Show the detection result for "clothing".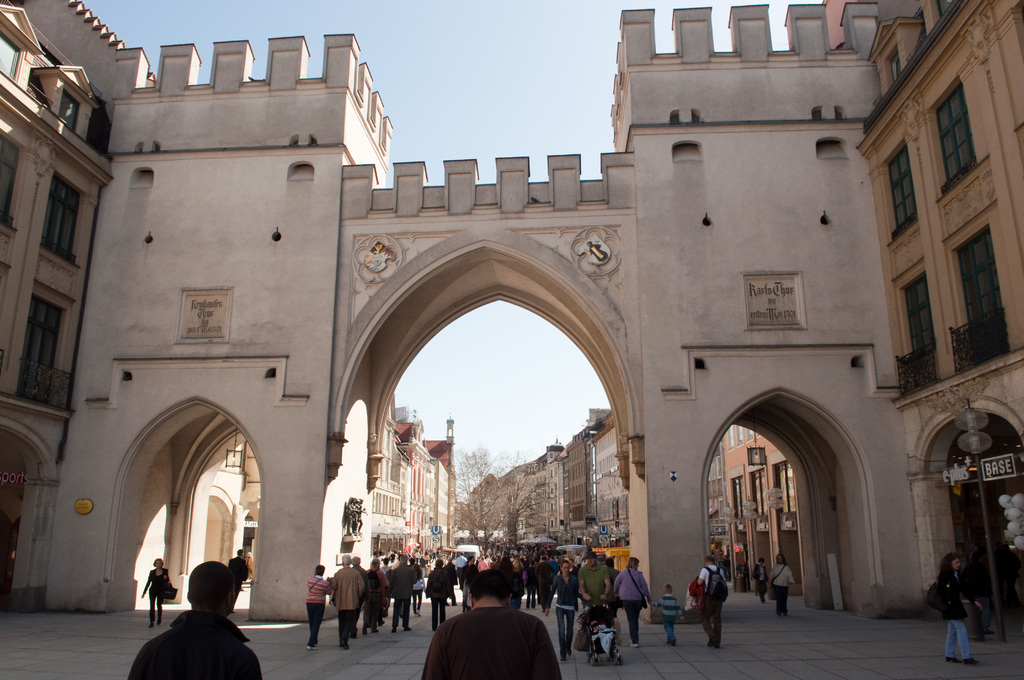
l=330, t=569, r=357, b=640.
